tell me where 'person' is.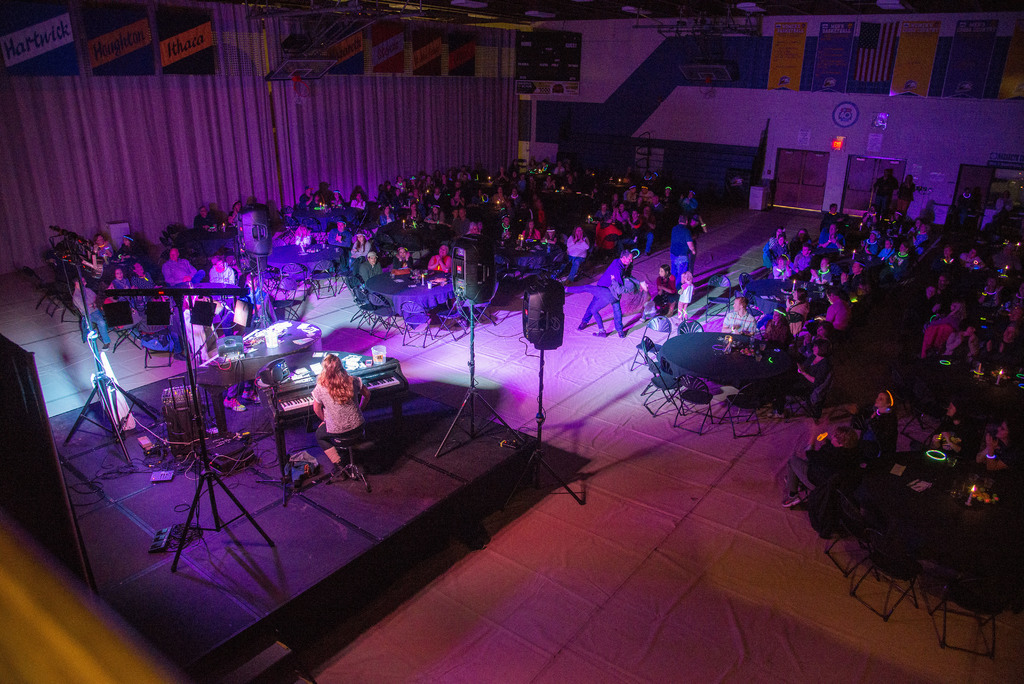
'person' is at {"x1": 648, "y1": 170, "x2": 664, "y2": 188}.
